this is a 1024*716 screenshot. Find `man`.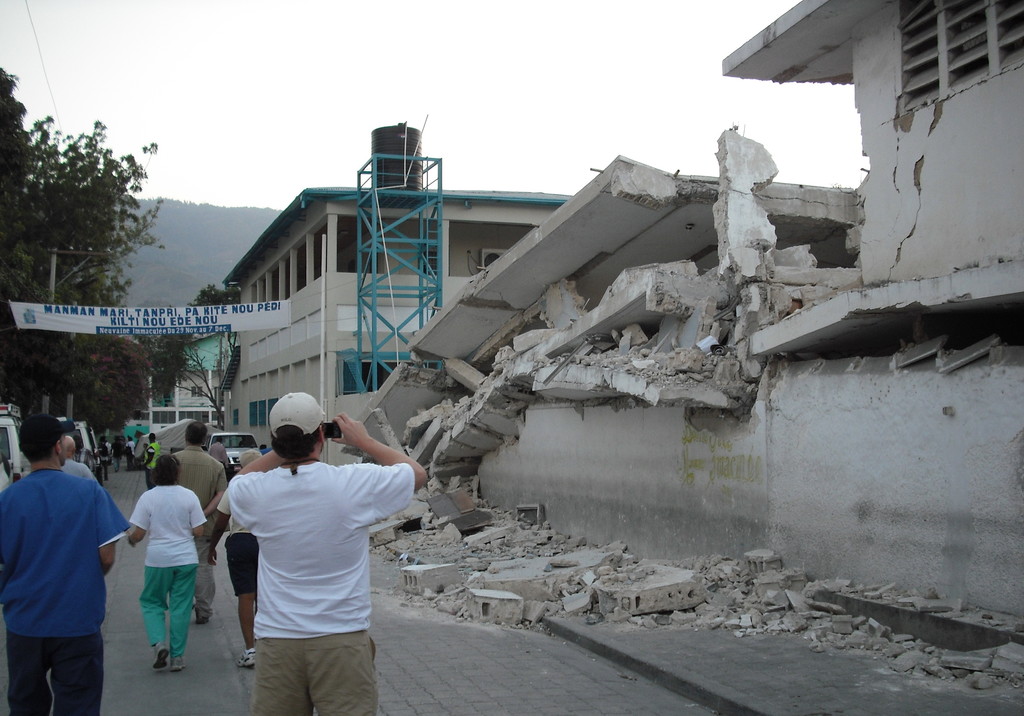
Bounding box: Rect(223, 386, 429, 714).
